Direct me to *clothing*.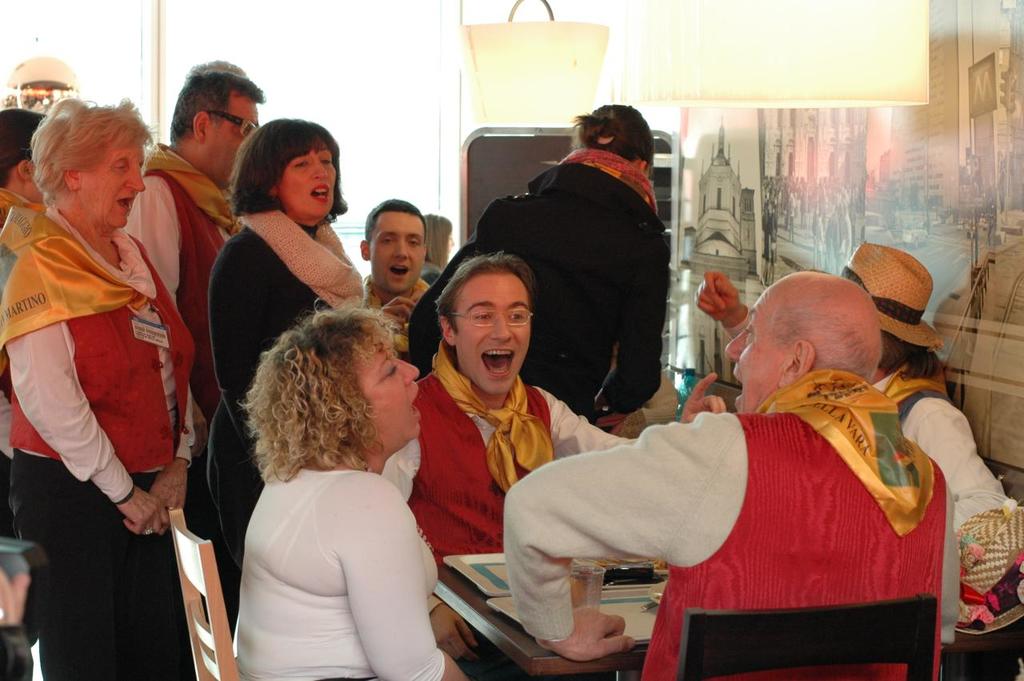
Direction: 224,405,442,661.
